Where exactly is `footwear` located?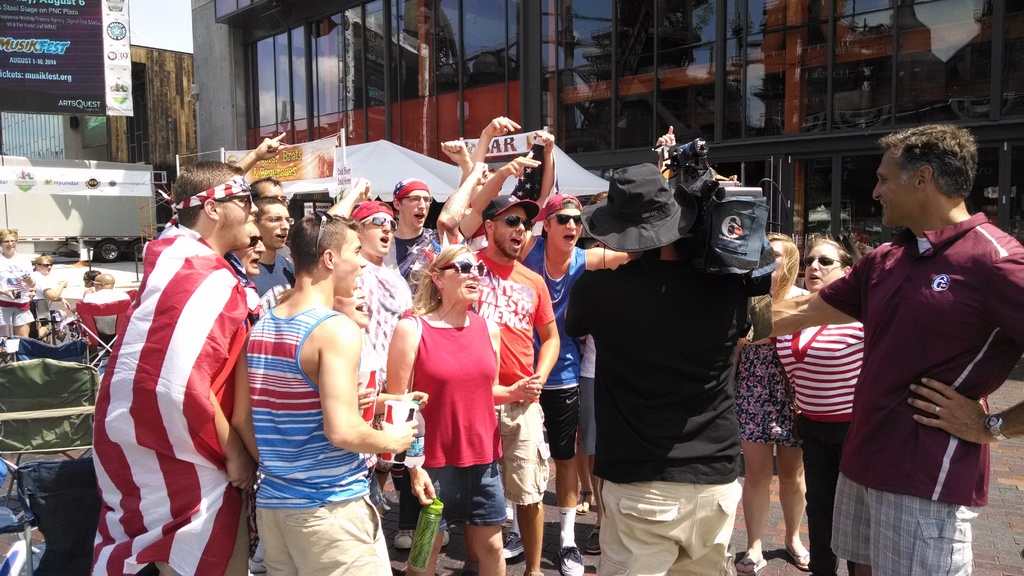
Its bounding box is (x1=573, y1=490, x2=595, y2=516).
